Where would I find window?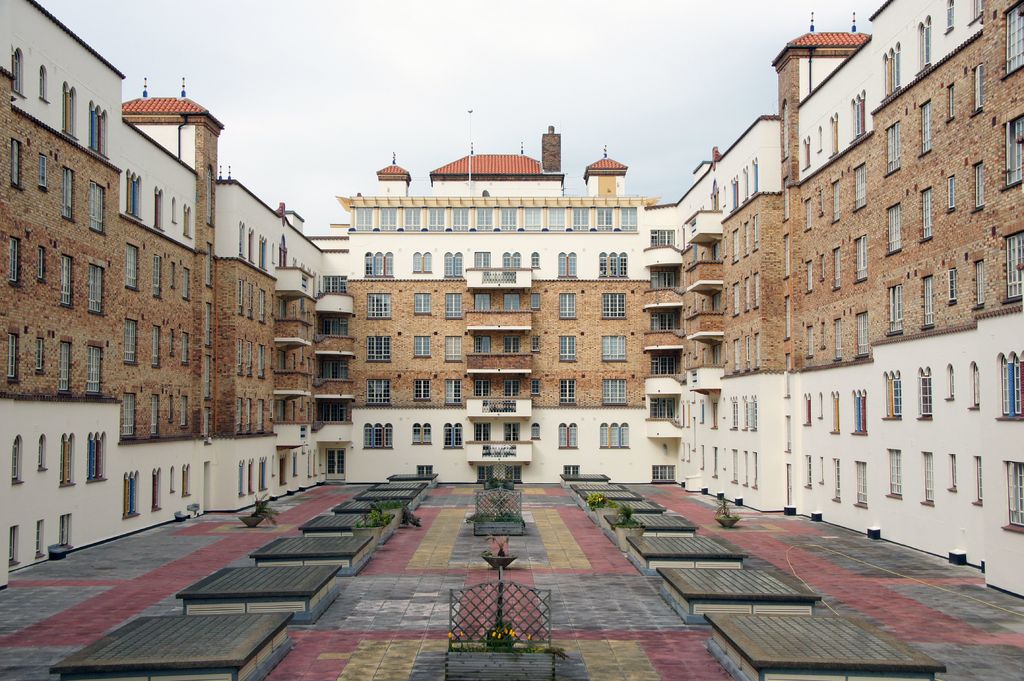
At box=[652, 311, 682, 330].
